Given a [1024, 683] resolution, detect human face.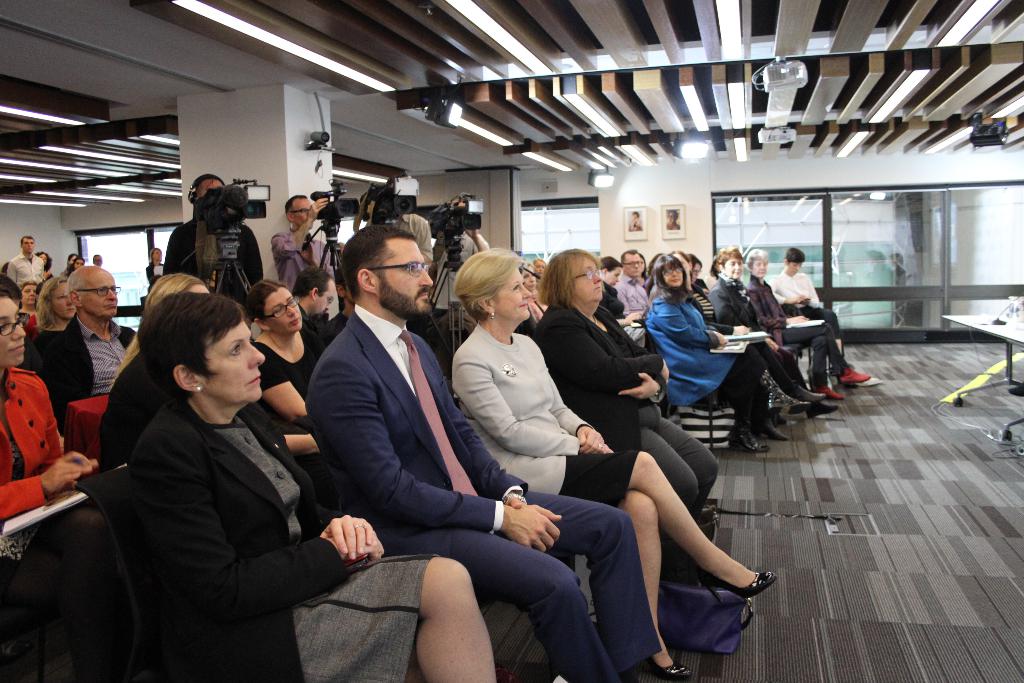
[left=787, top=258, right=801, bottom=277].
